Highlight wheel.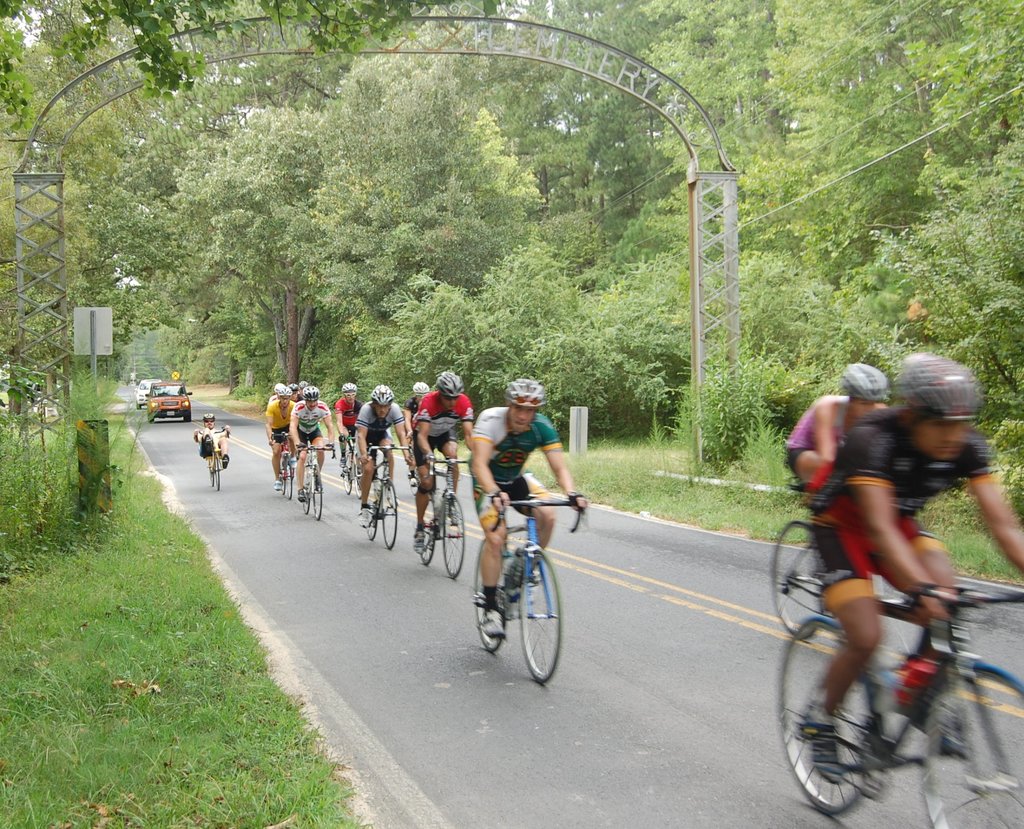
Highlighted region: l=440, t=489, r=469, b=581.
